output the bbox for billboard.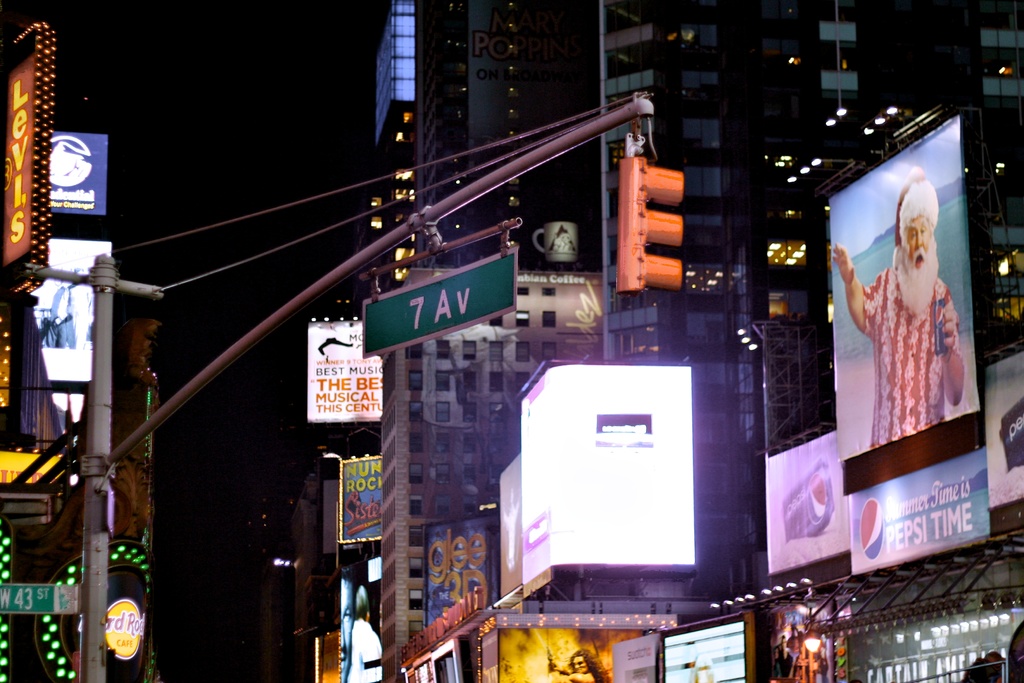
[left=374, top=0, right=408, bottom=143].
